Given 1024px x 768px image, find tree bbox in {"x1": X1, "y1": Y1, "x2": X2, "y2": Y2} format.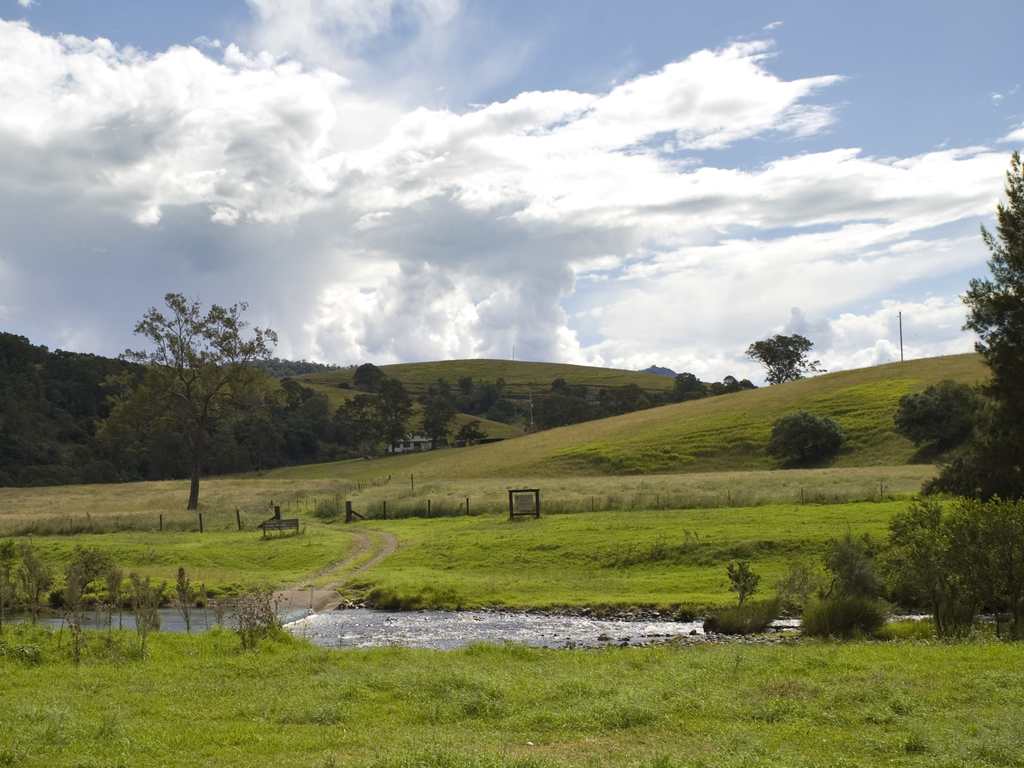
{"x1": 675, "y1": 370, "x2": 701, "y2": 393}.
